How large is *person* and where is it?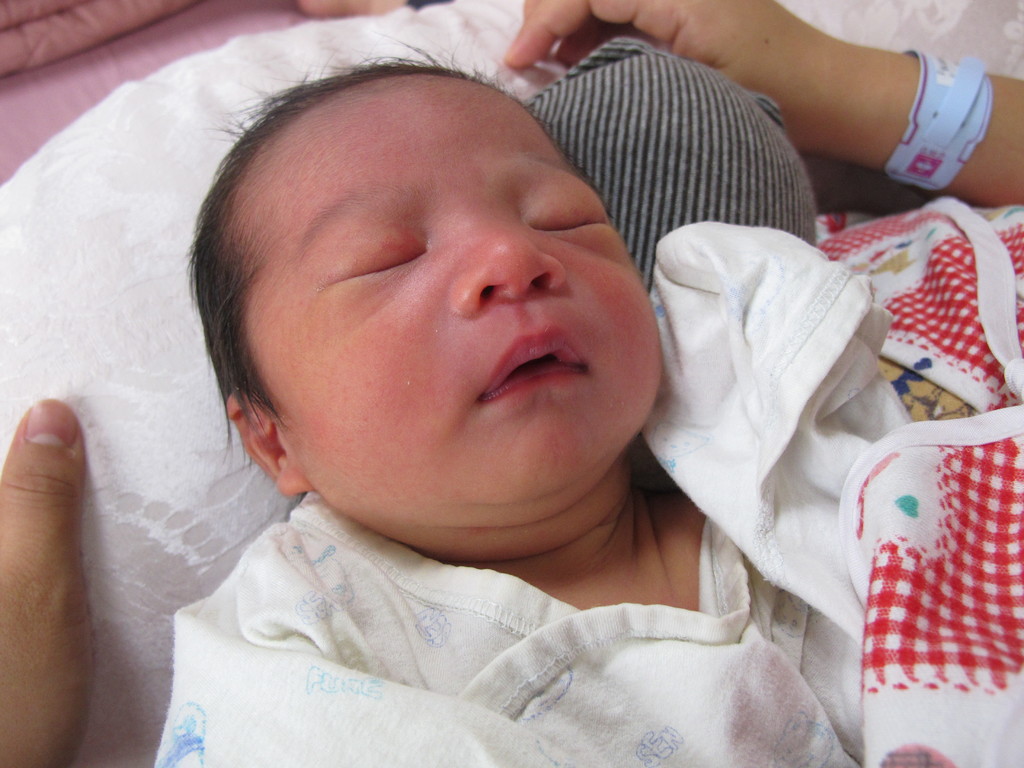
Bounding box: (x1=503, y1=0, x2=1023, y2=213).
